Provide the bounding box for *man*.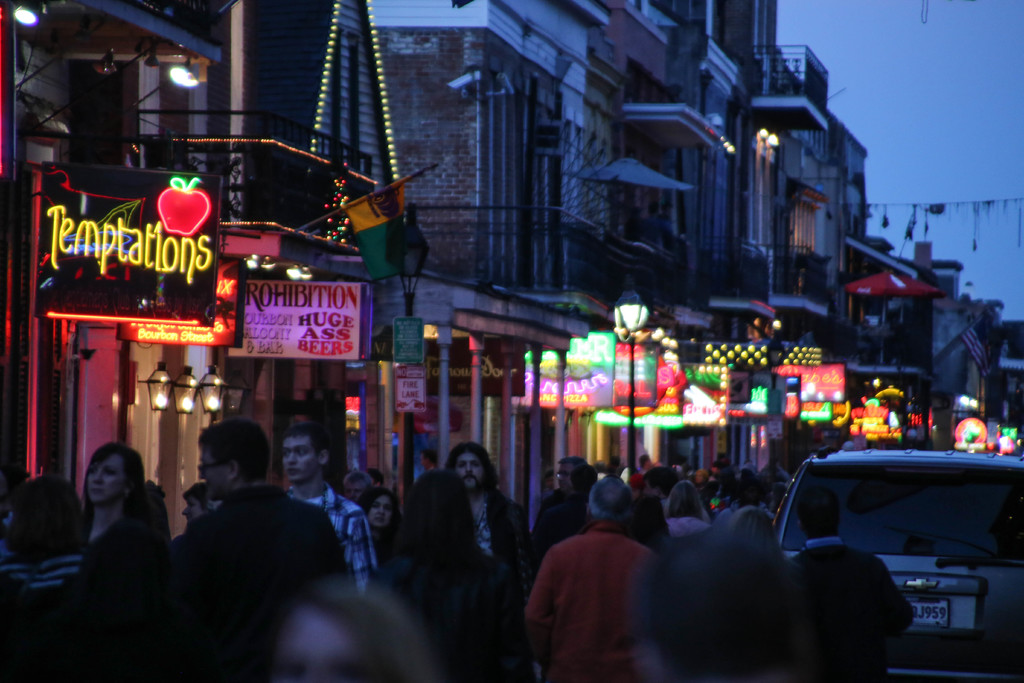
x1=439, y1=441, x2=529, y2=567.
